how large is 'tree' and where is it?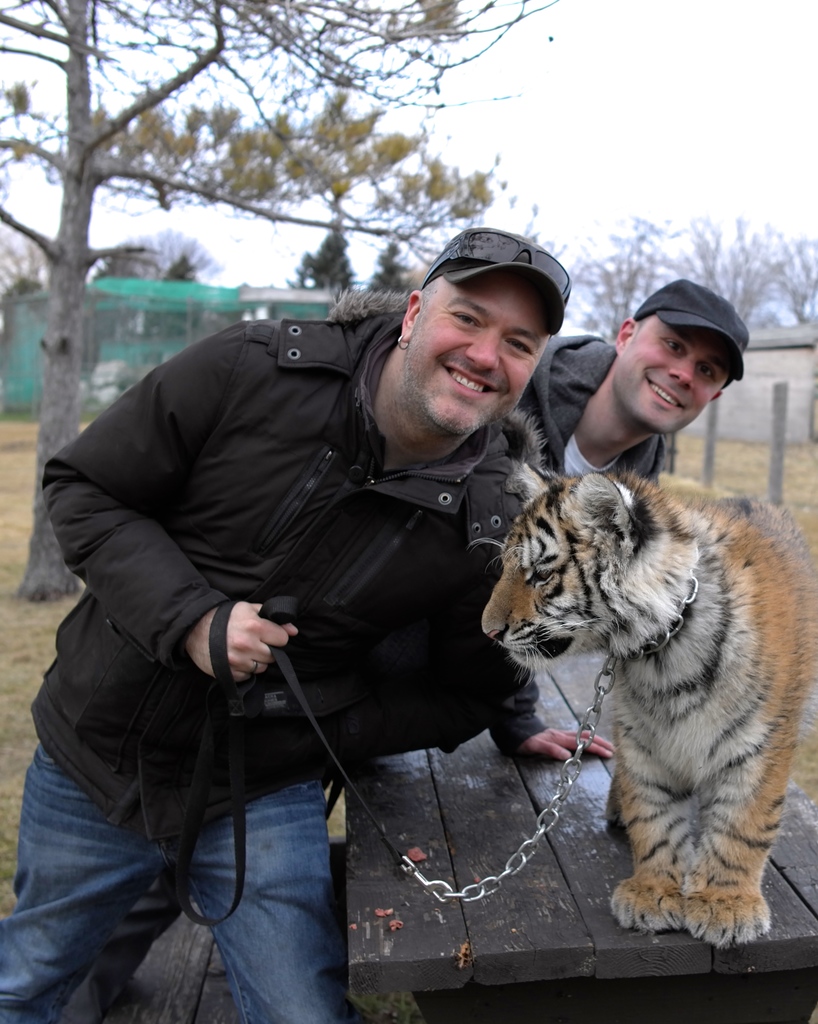
Bounding box: 0, 0, 554, 606.
